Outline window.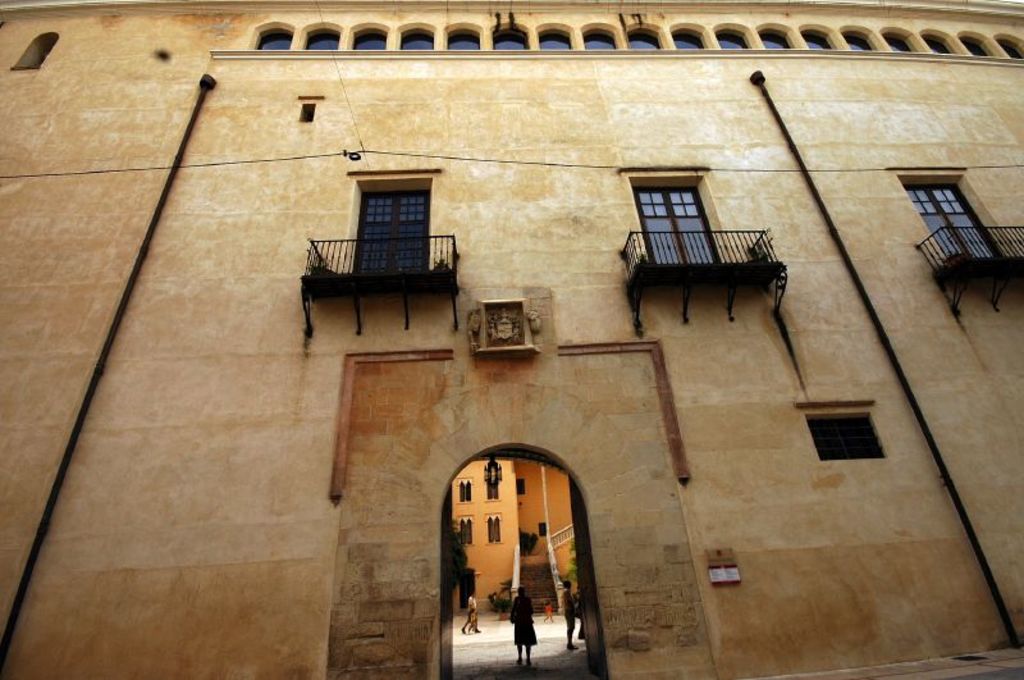
Outline: (457,479,475,503).
